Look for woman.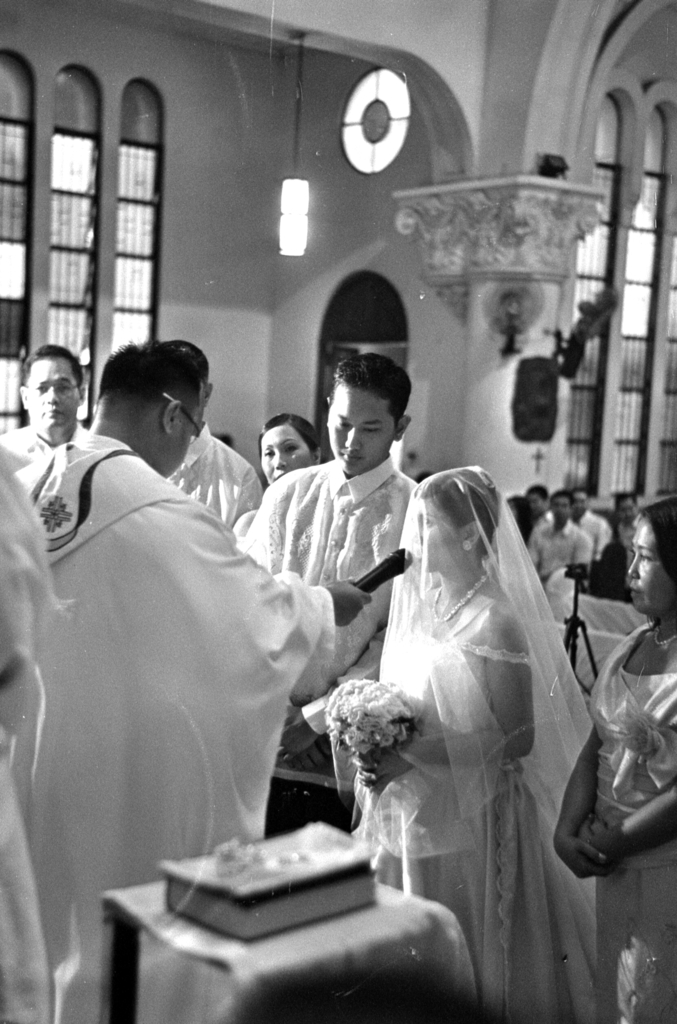
Found: (x1=362, y1=452, x2=609, y2=985).
